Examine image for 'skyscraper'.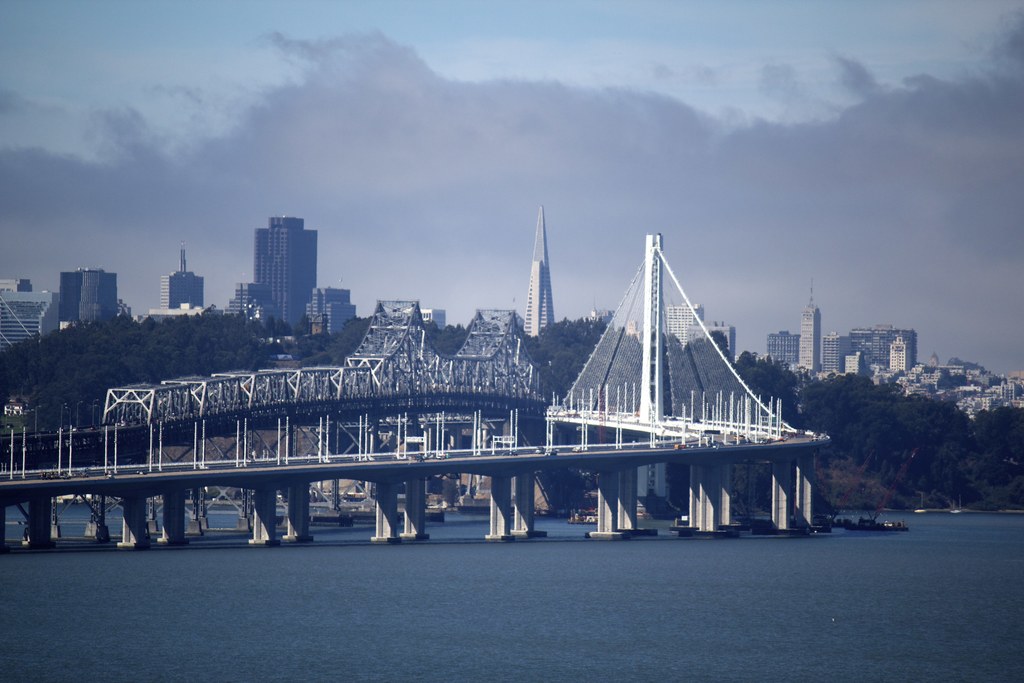
Examination result: (225, 283, 256, 324).
